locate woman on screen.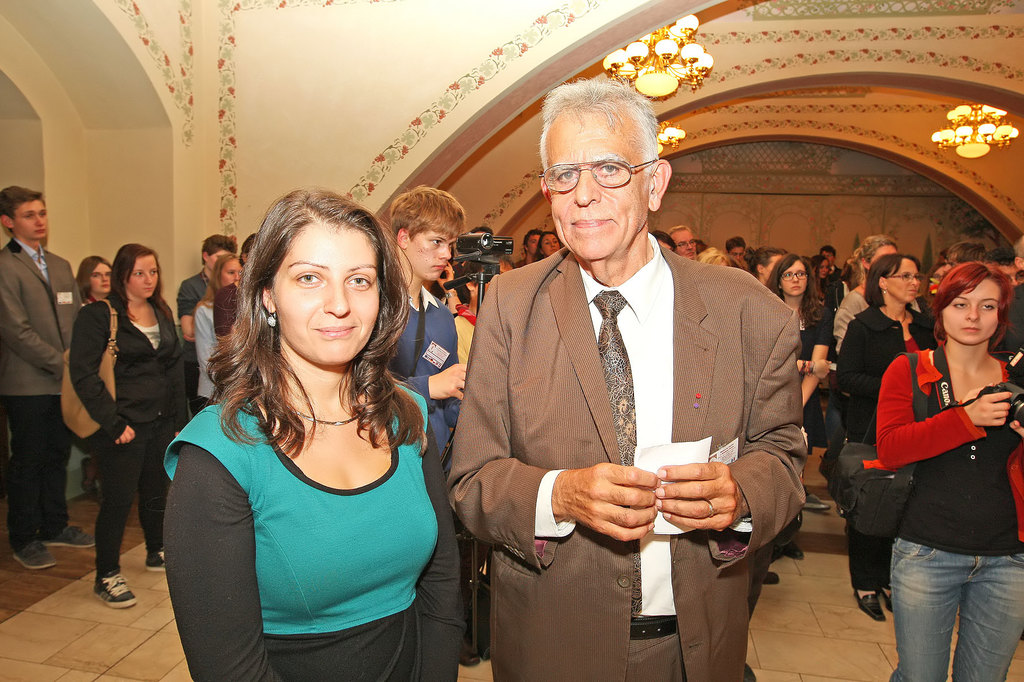
On screen at (828,239,929,336).
